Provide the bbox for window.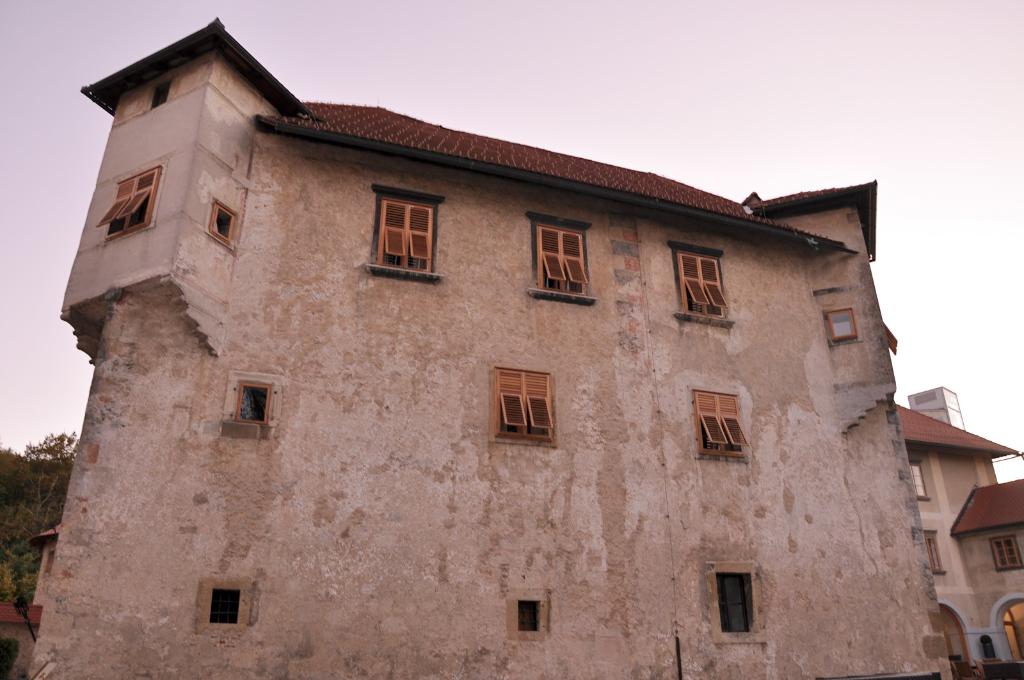
668,250,730,323.
